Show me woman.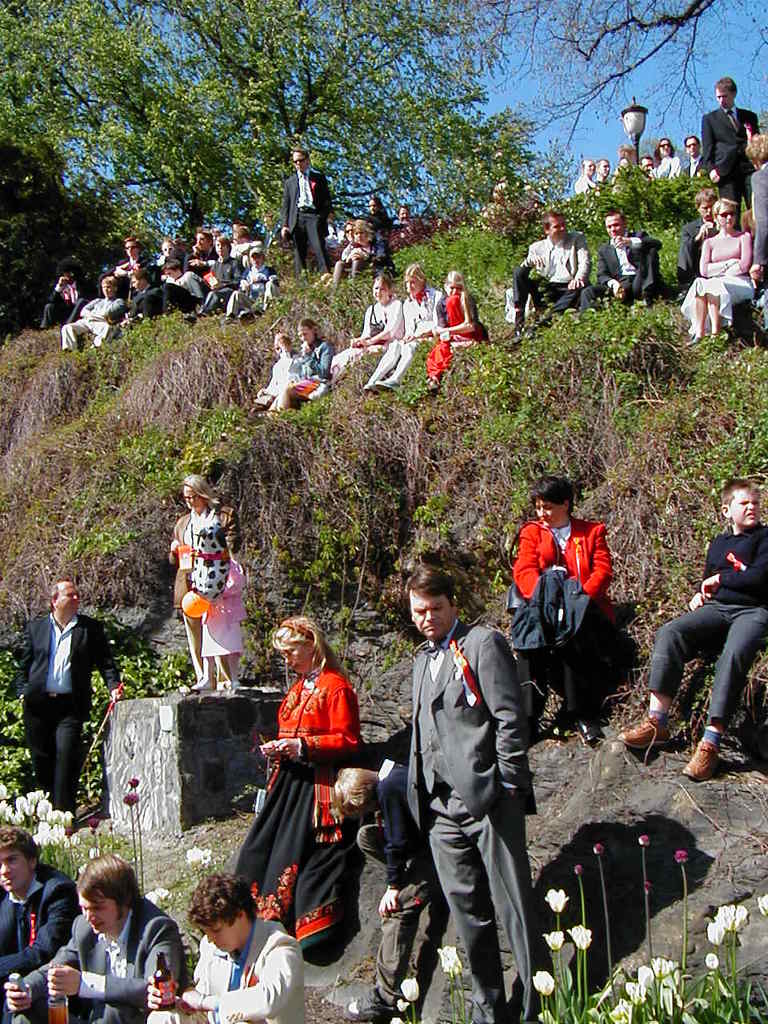
woman is here: pyautogui.locateOnScreen(236, 590, 356, 982).
